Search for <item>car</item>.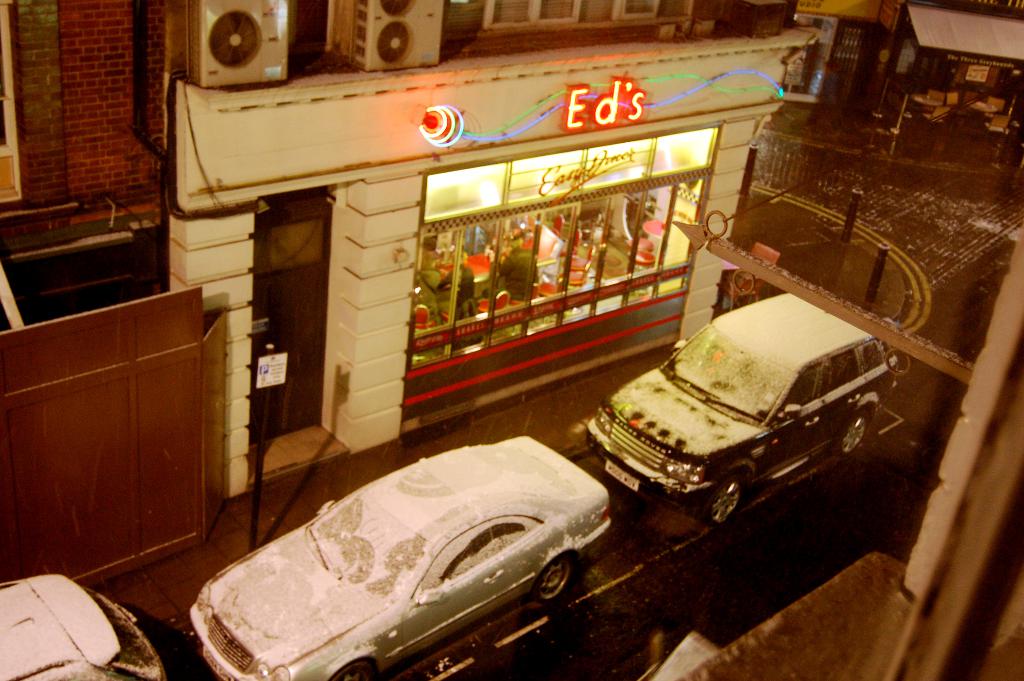
Found at <bbox>0, 571, 189, 680</bbox>.
